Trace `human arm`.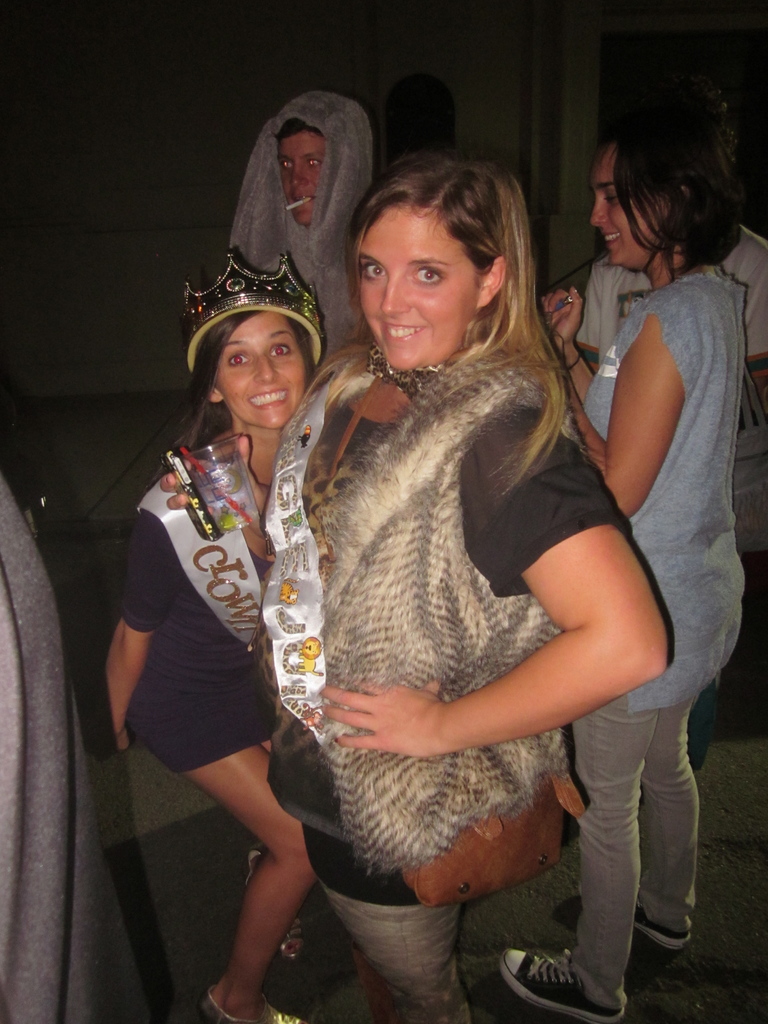
Traced to [530, 293, 600, 393].
